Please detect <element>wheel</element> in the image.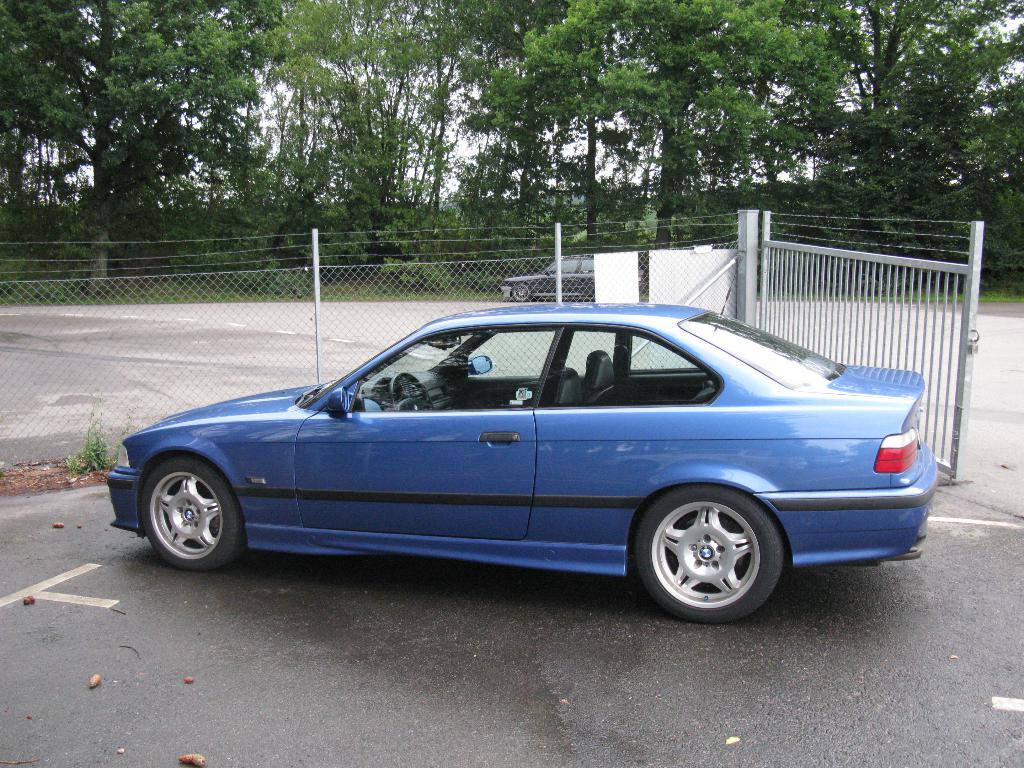
141, 455, 244, 572.
